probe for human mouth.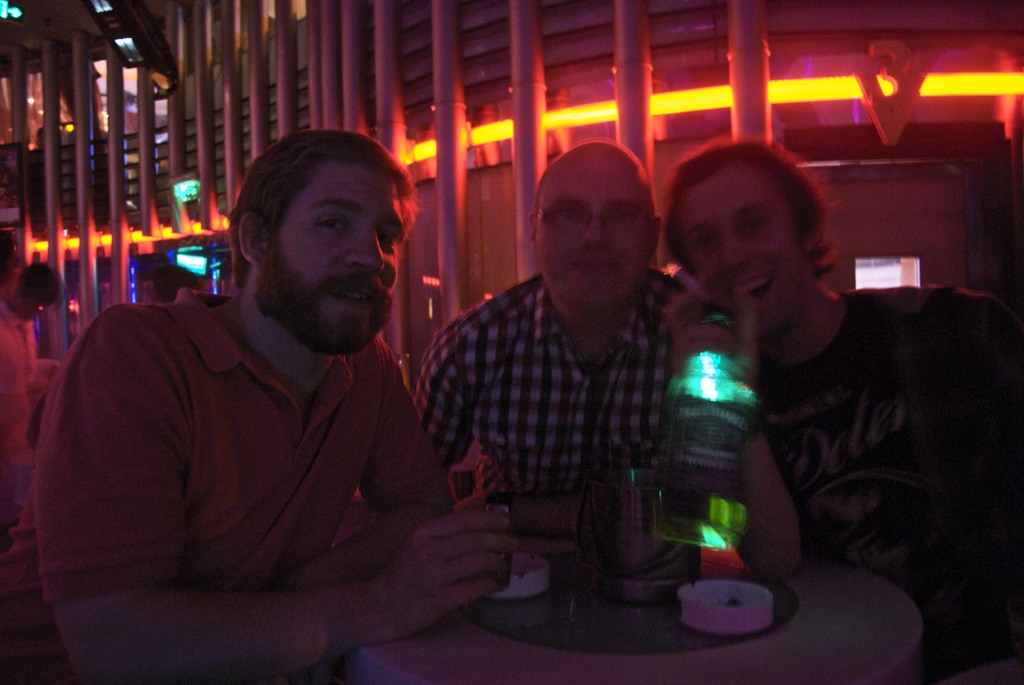
Probe result: [719,265,786,304].
